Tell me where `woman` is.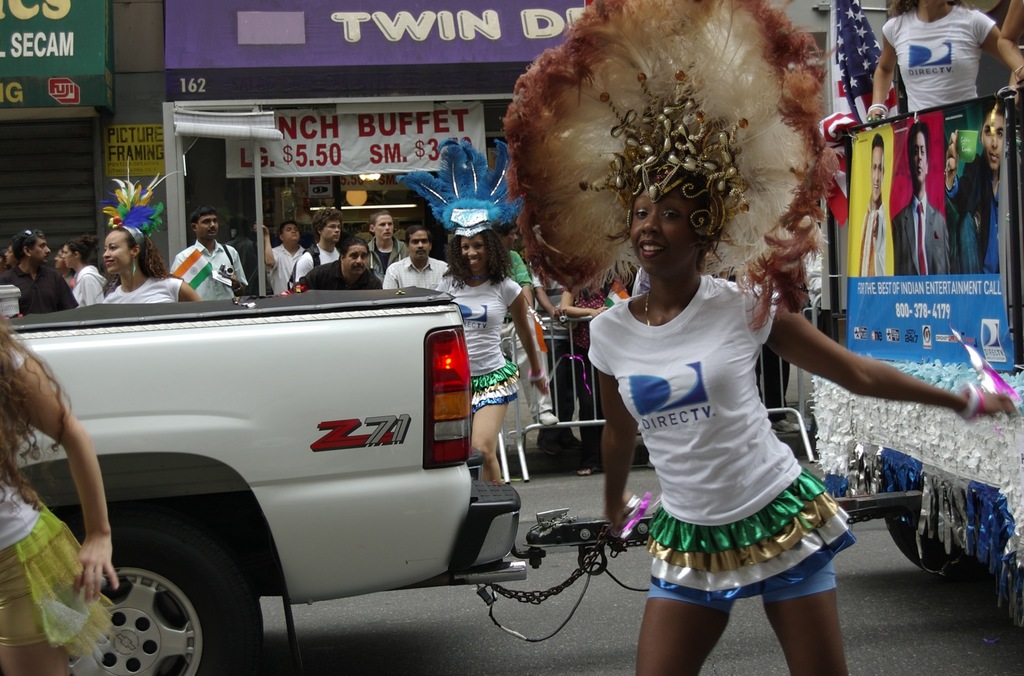
`woman` is at Rect(0, 322, 116, 675).
